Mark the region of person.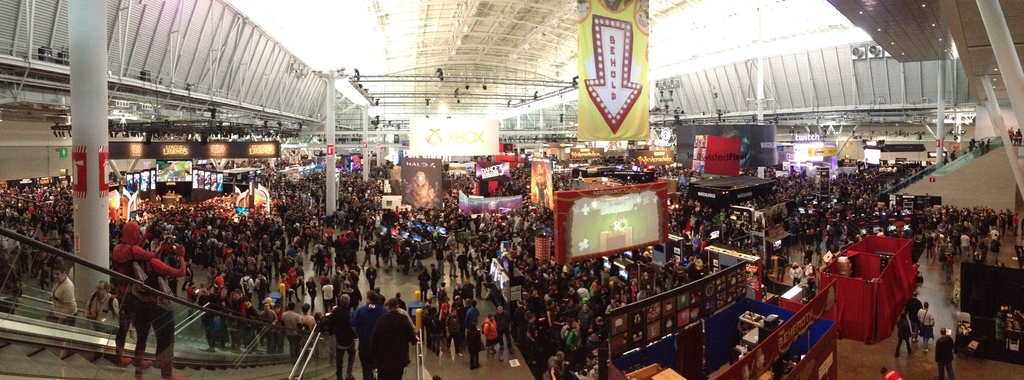
Region: box=[929, 202, 1021, 236].
